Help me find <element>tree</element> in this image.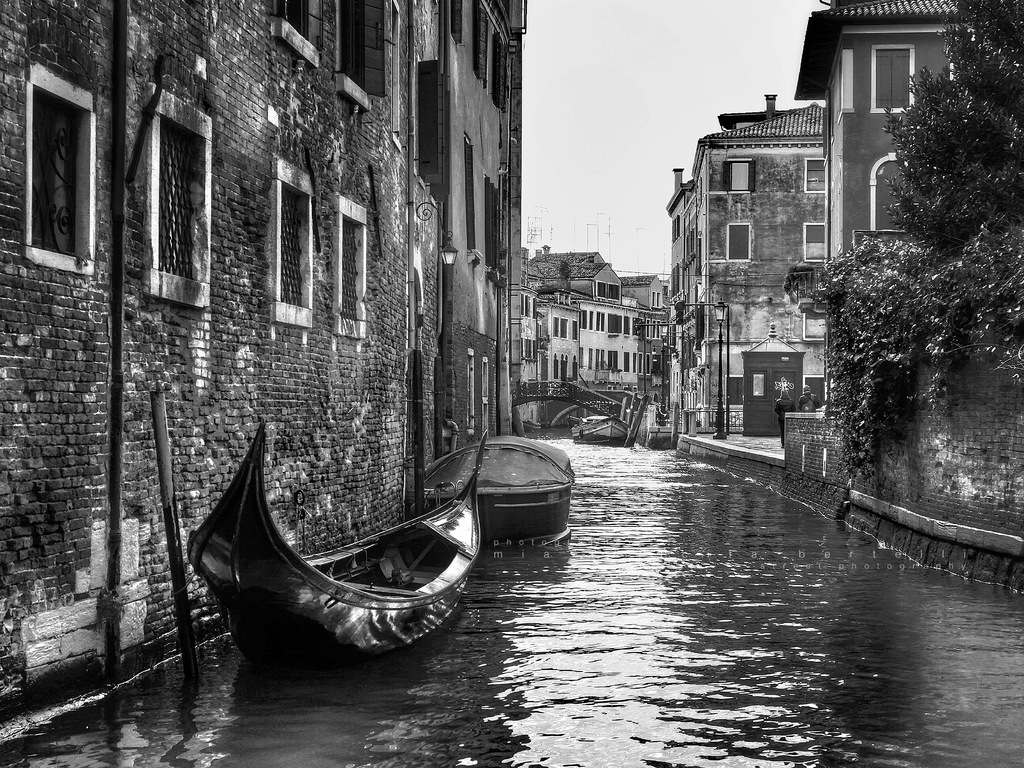
Found it: x1=797 y1=0 x2=1023 y2=493.
